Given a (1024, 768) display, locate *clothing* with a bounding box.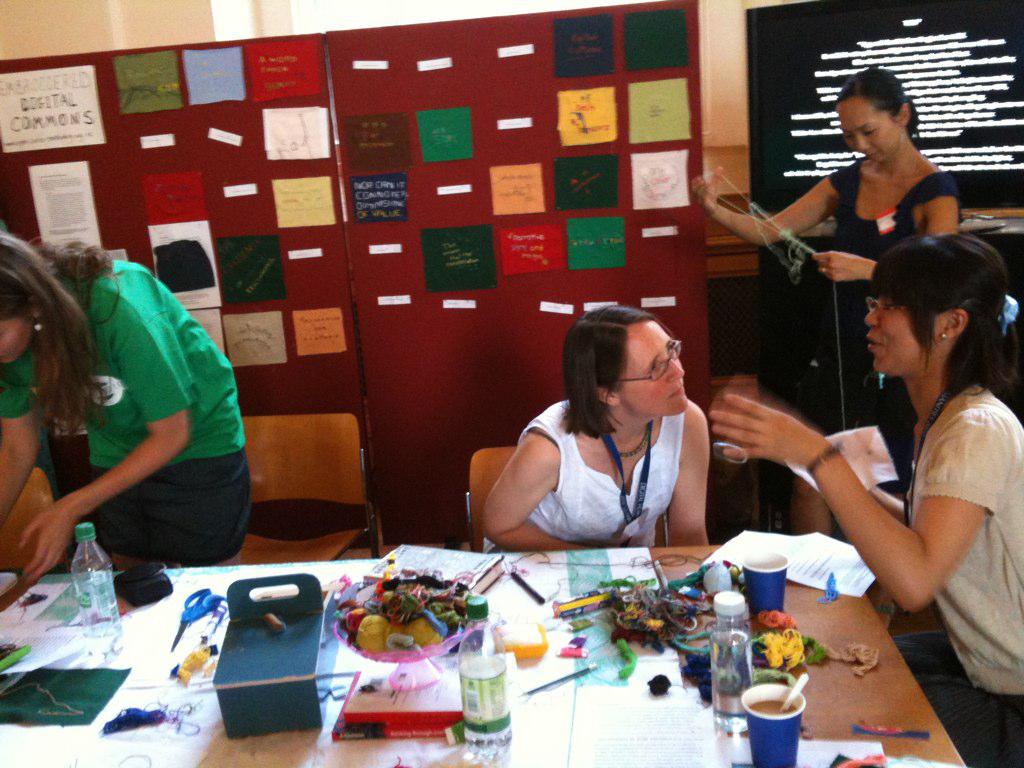
Located: bbox(905, 392, 1023, 767).
